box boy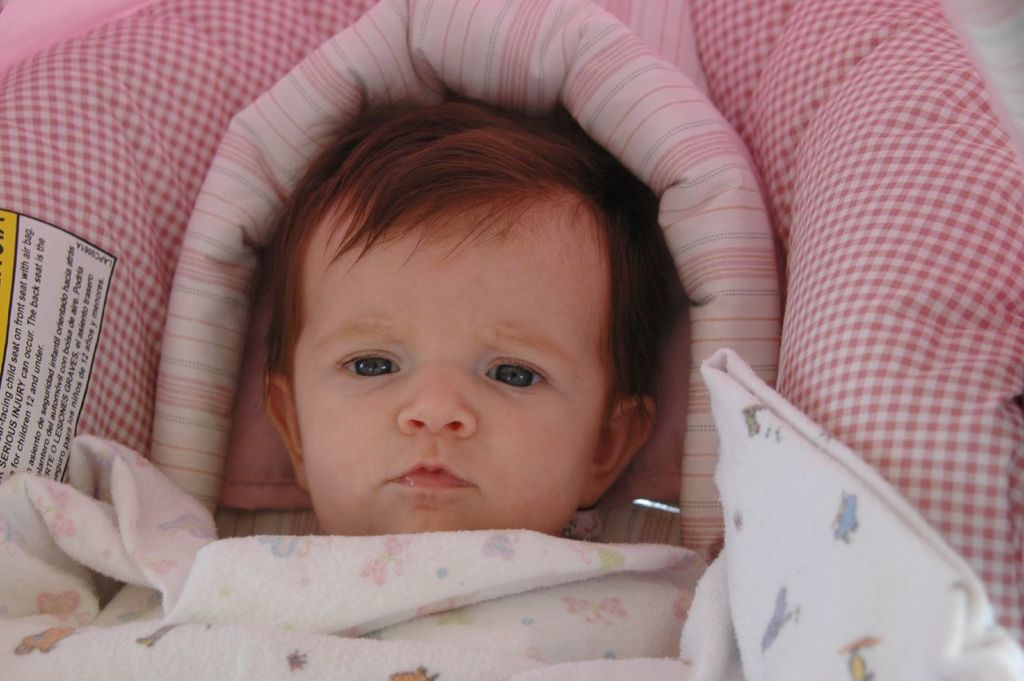
left=122, top=85, right=771, bottom=651
